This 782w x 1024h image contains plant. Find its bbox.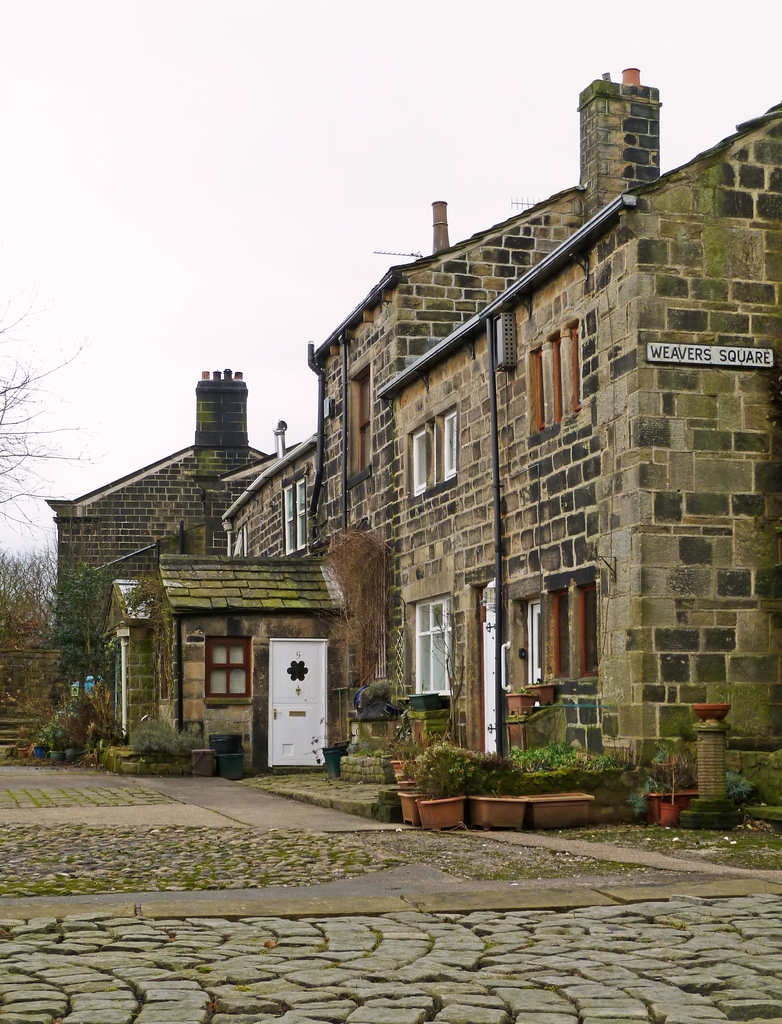
region(357, 676, 399, 718).
